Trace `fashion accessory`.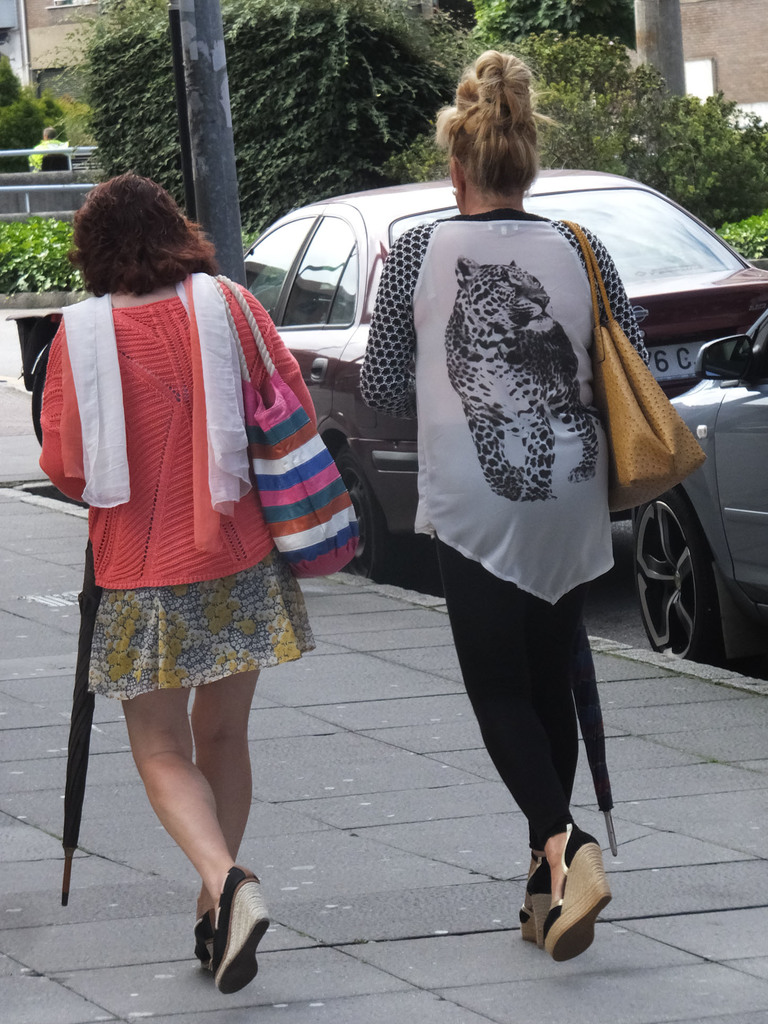
Traced to l=560, t=218, r=704, b=513.
